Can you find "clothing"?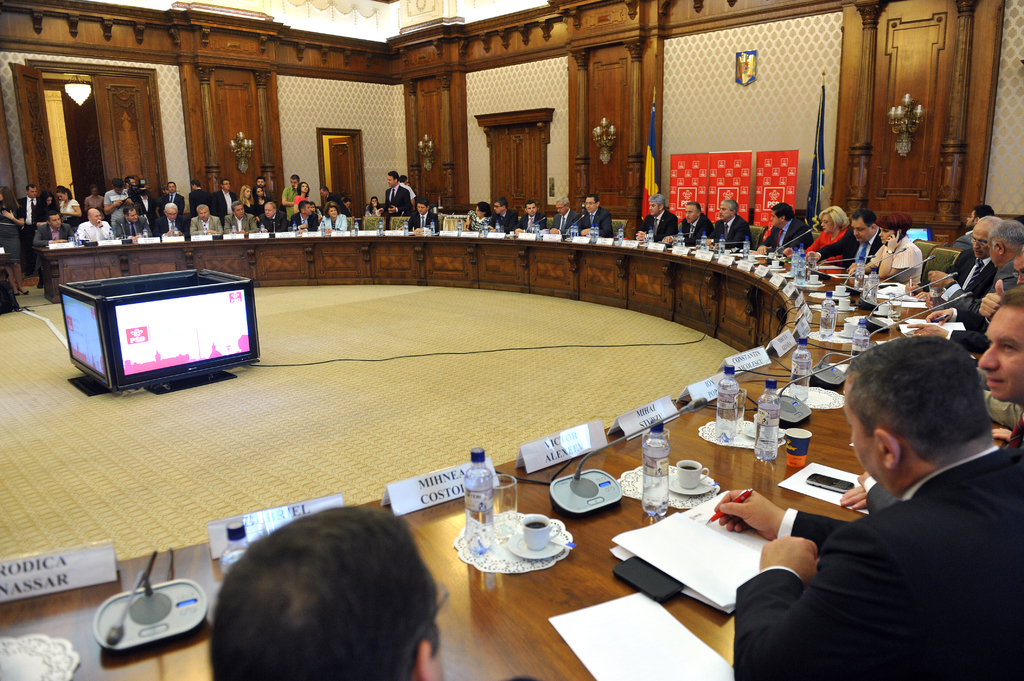
Yes, bounding box: select_region(188, 217, 219, 238).
